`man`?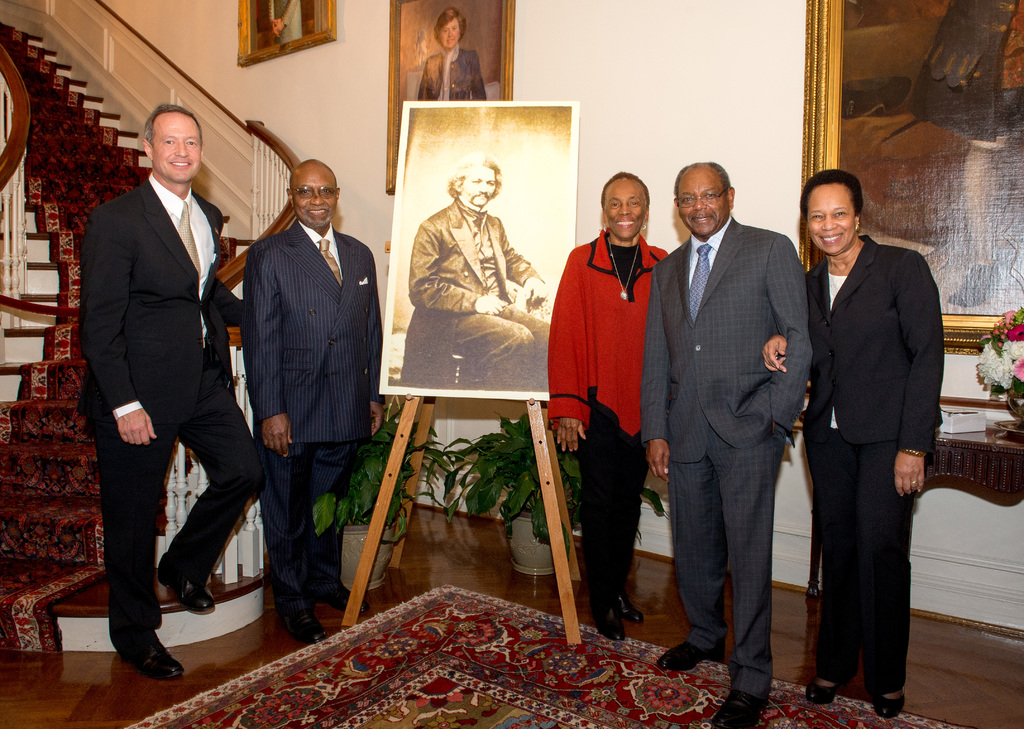
bbox(409, 158, 555, 396)
